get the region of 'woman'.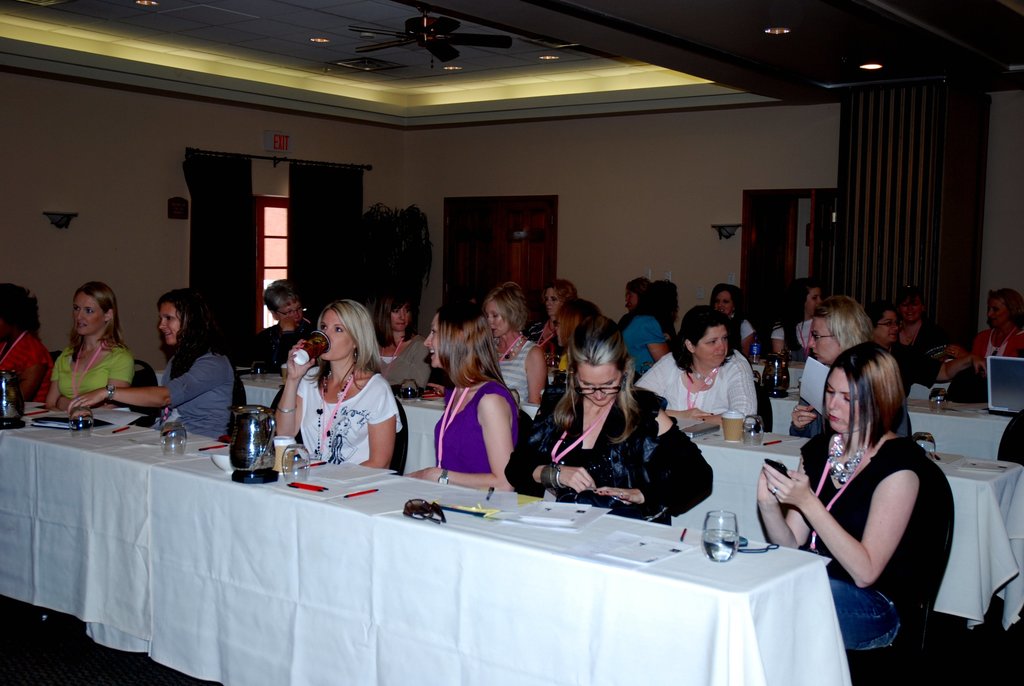
68,286,238,439.
